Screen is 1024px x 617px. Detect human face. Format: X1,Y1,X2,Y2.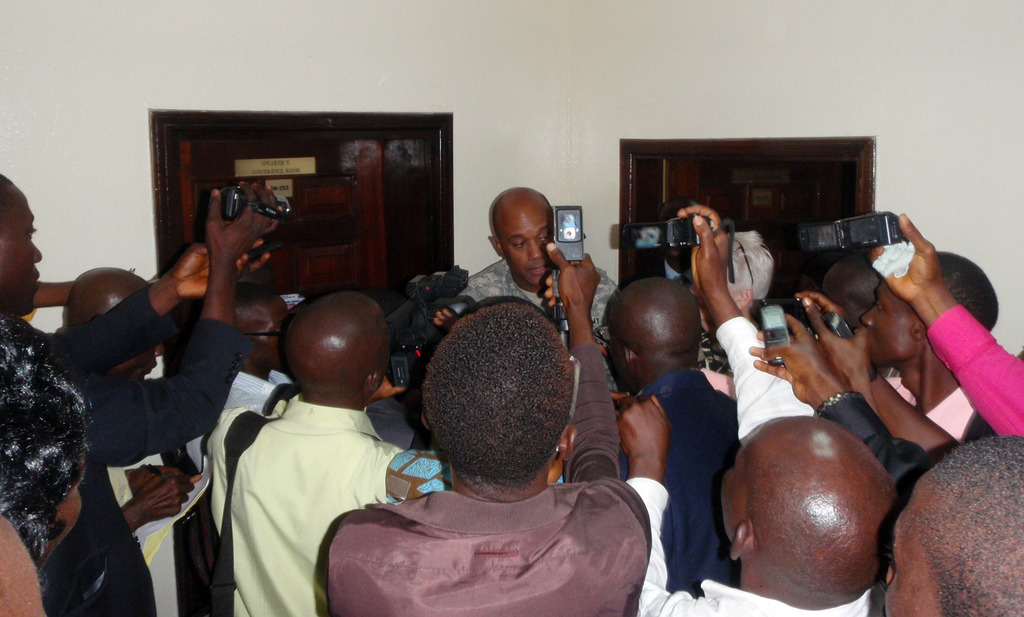
504,203,555,282.
